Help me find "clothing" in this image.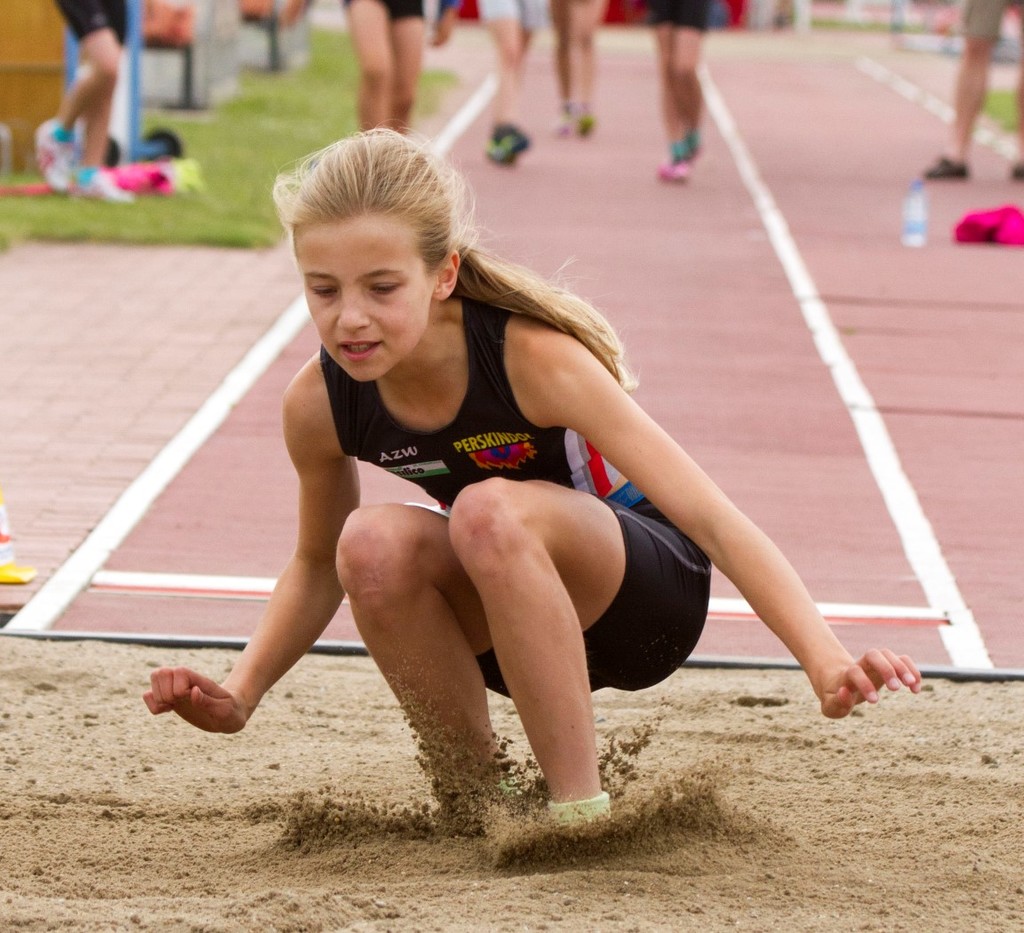
Found it: 338/0/428/28.
